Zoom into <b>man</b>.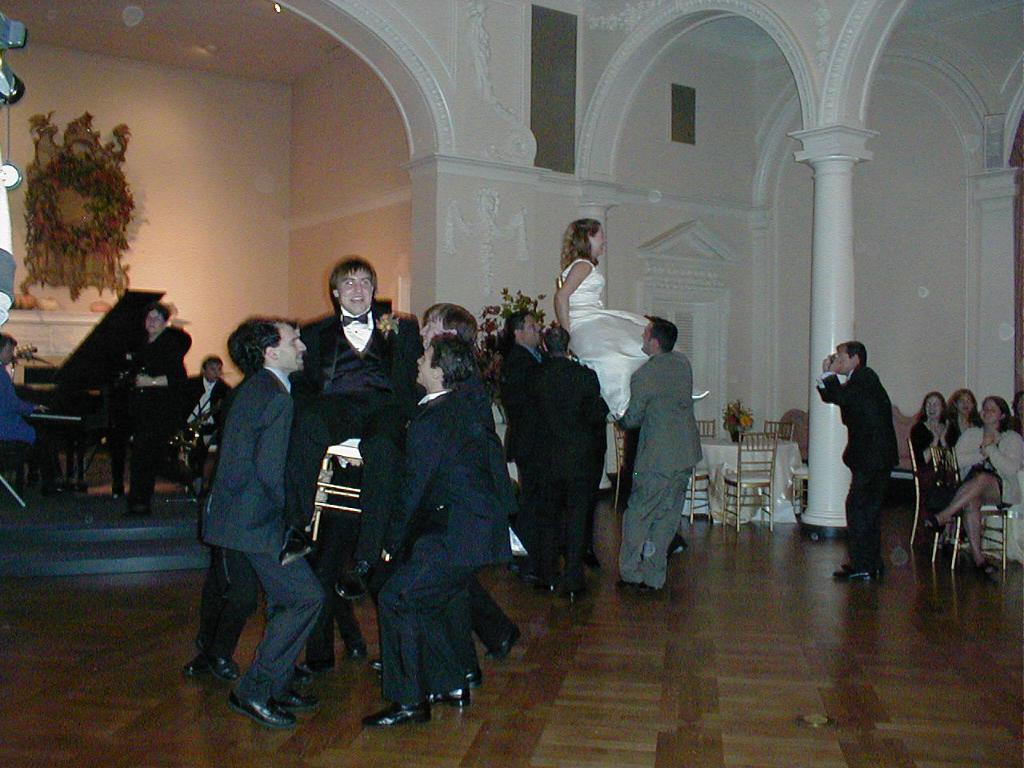
Zoom target: pyautogui.locateOnScreen(502, 303, 552, 571).
